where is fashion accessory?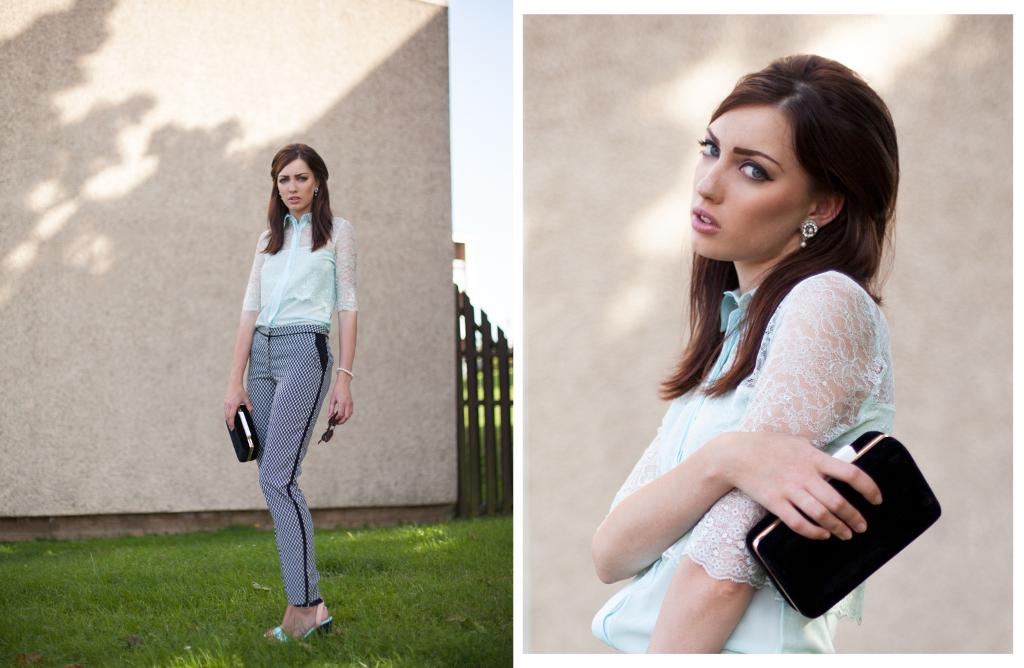
(277,190,285,201).
